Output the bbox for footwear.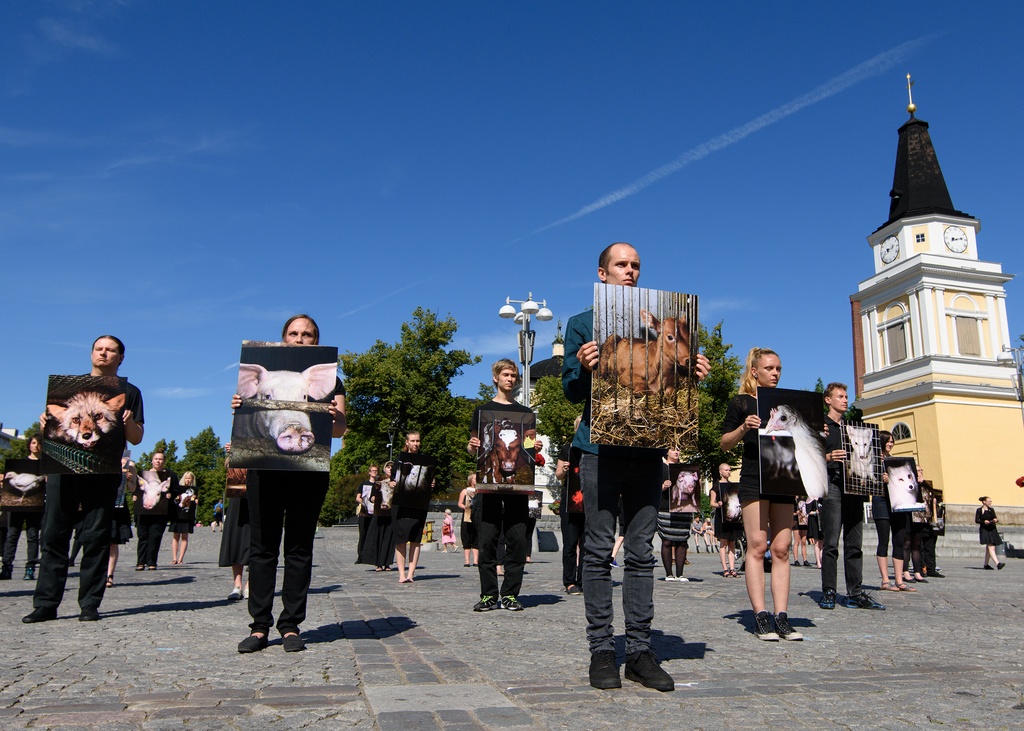
rect(796, 559, 799, 563).
